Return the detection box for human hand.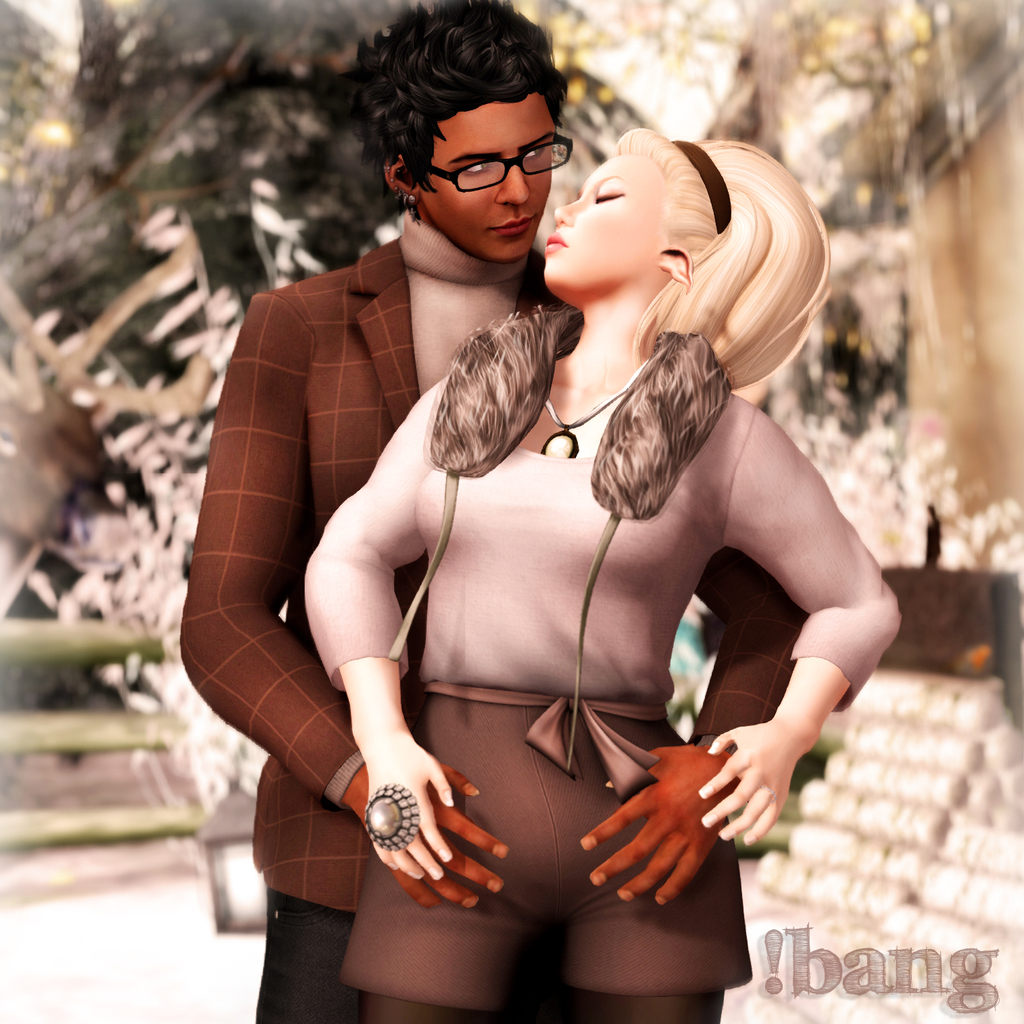
bbox=(361, 741, 454, 883).
